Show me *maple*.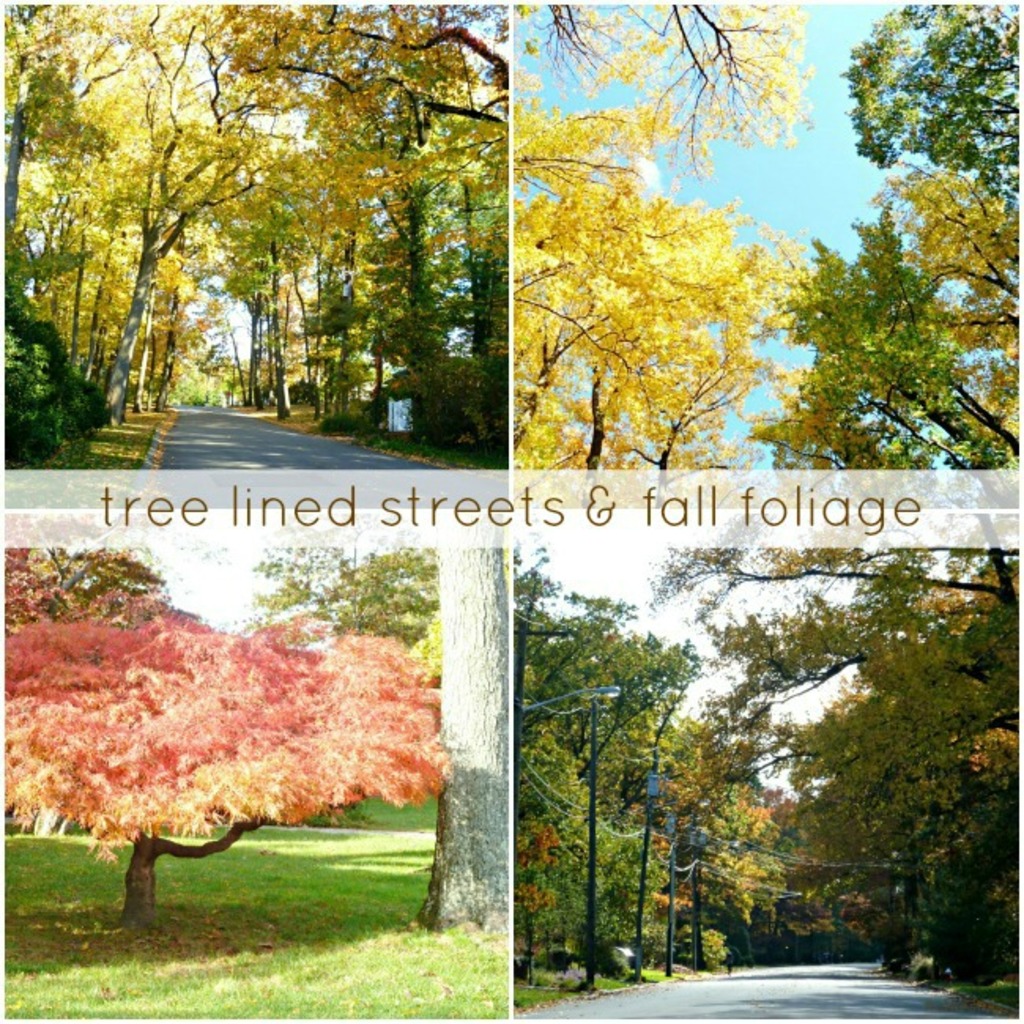
*maple* is here: rect(0, 588, 452, 936).
